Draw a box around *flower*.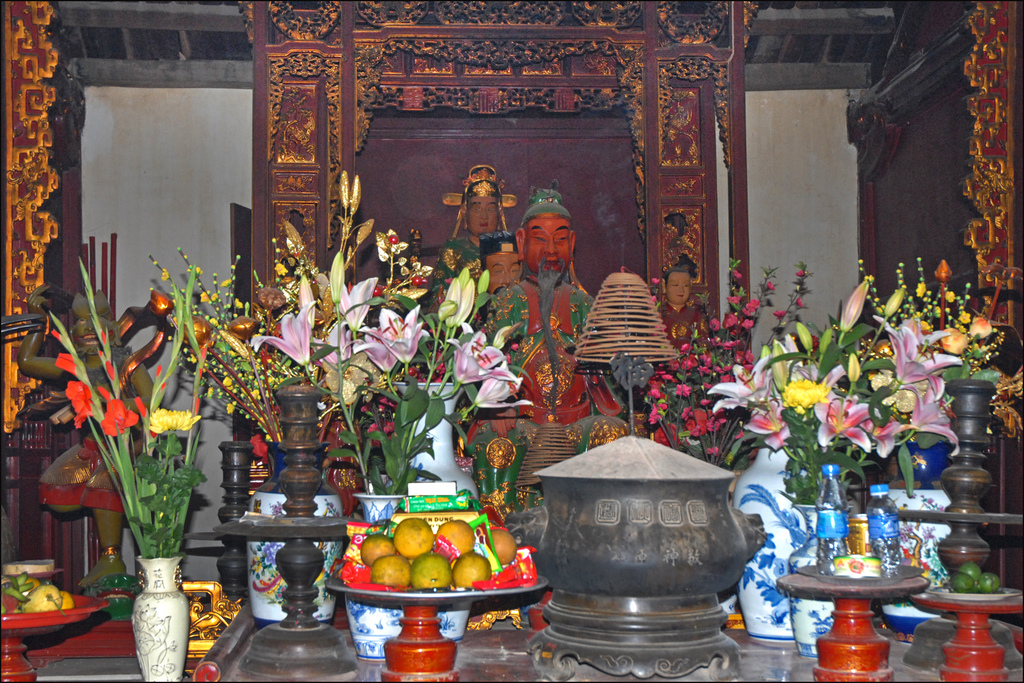
253/301/317/369.
